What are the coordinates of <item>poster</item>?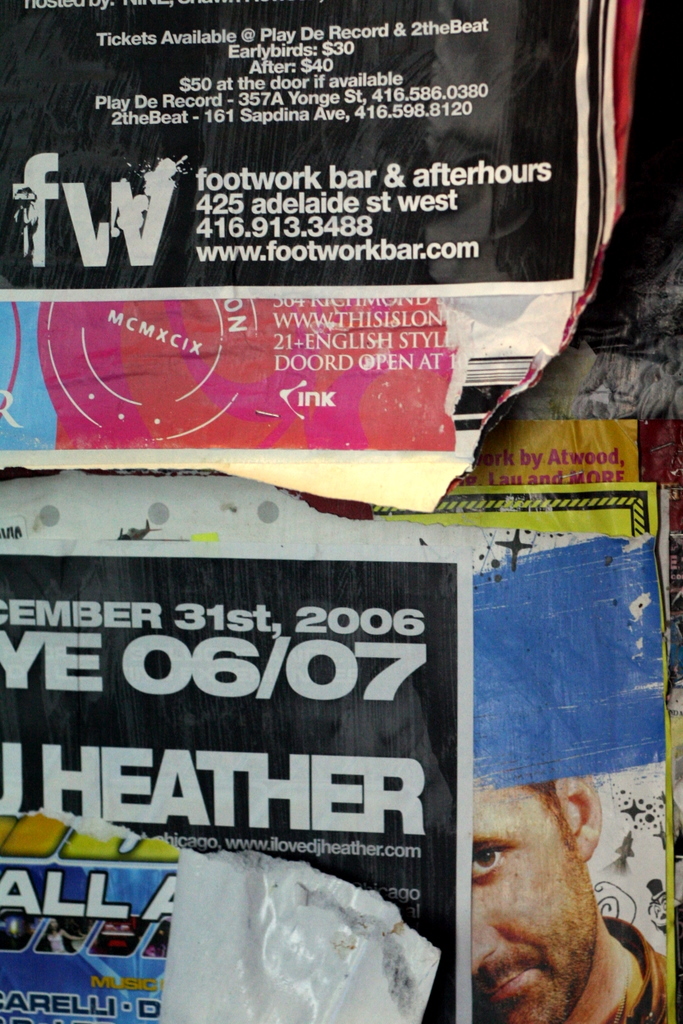
x1=0 y1=3 x2=682 y2=1023.
